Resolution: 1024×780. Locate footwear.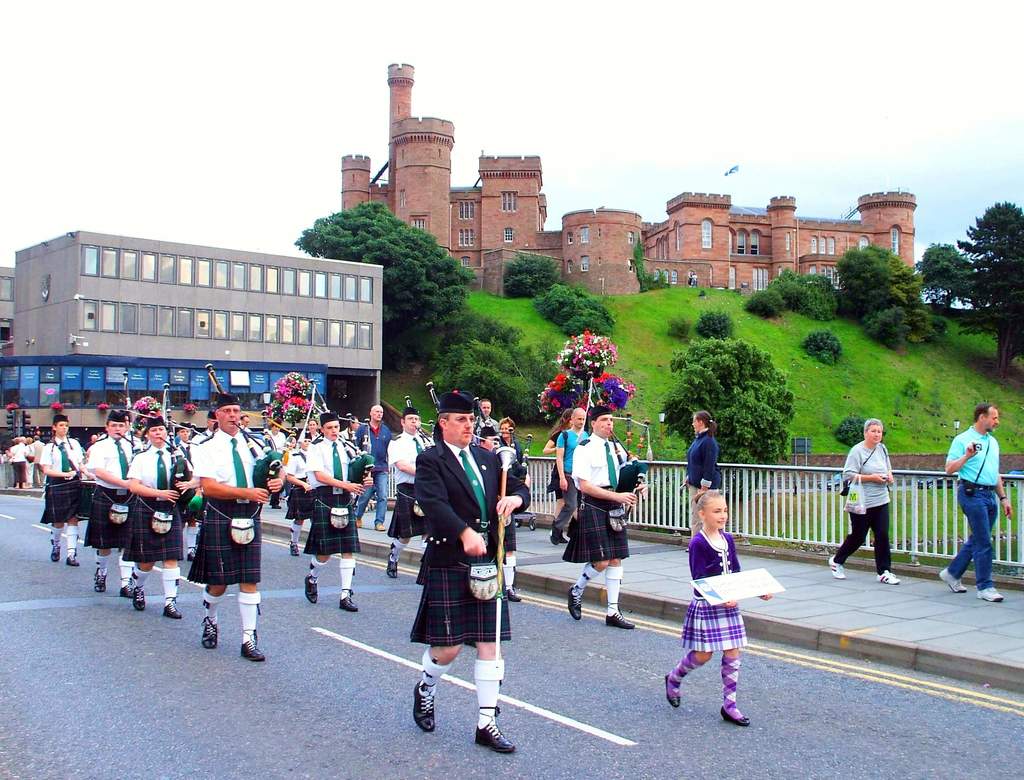
bbox=[975, 583, 1000, 599].
